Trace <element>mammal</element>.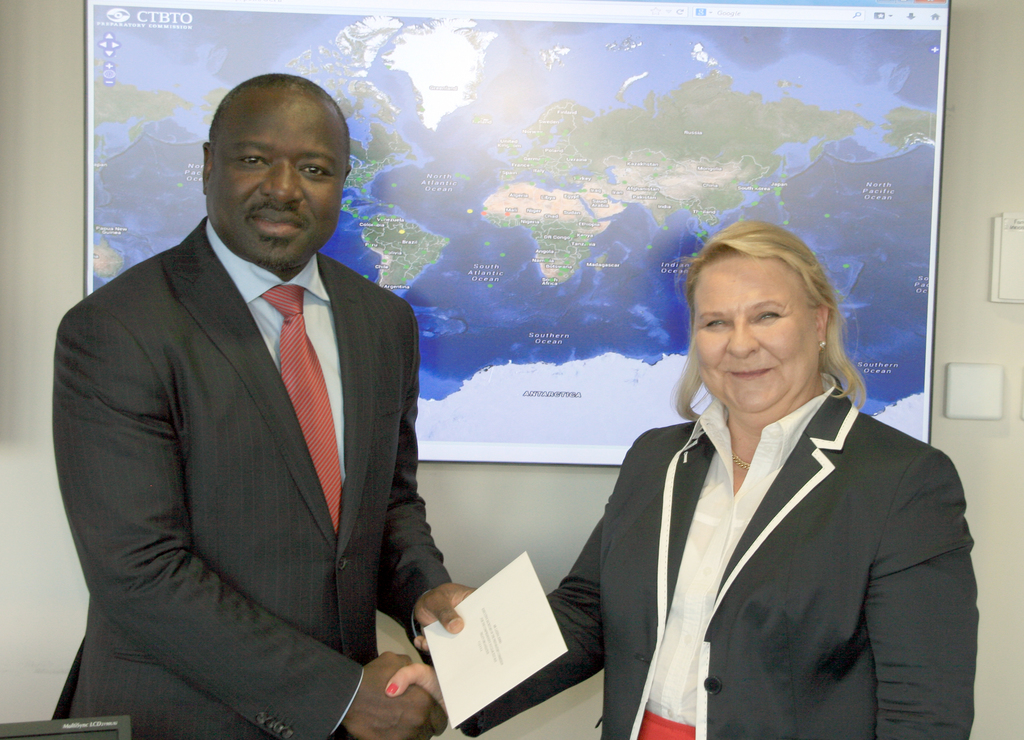
Traced to x1=69 y1=81 x2=449 y2=730.
